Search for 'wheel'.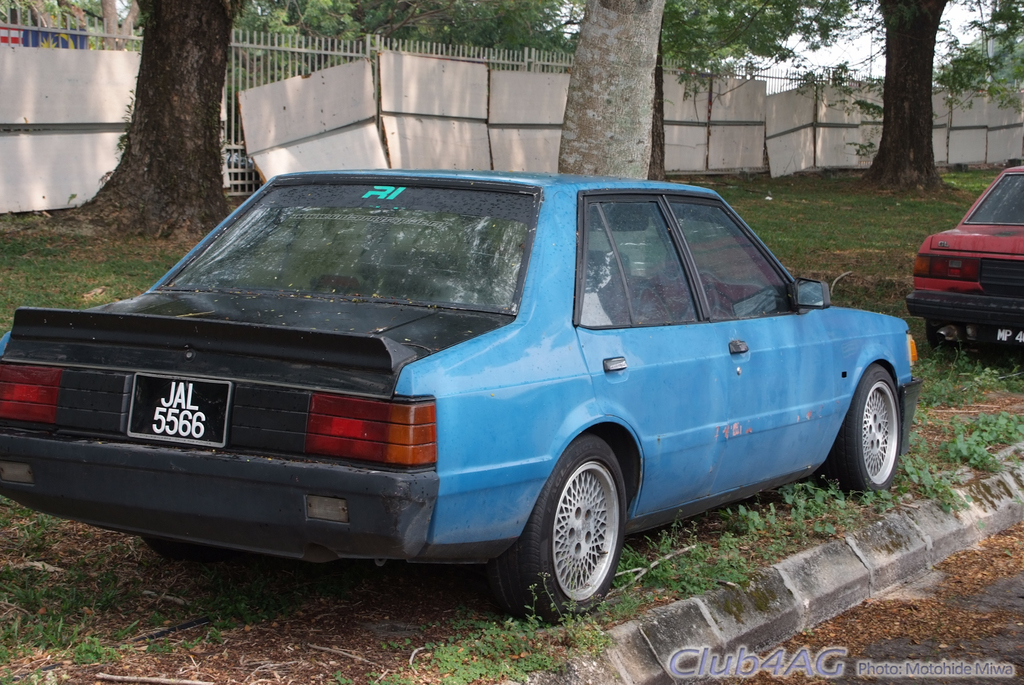
Found at x1=829, y1=362, x2=901, y2=491.
